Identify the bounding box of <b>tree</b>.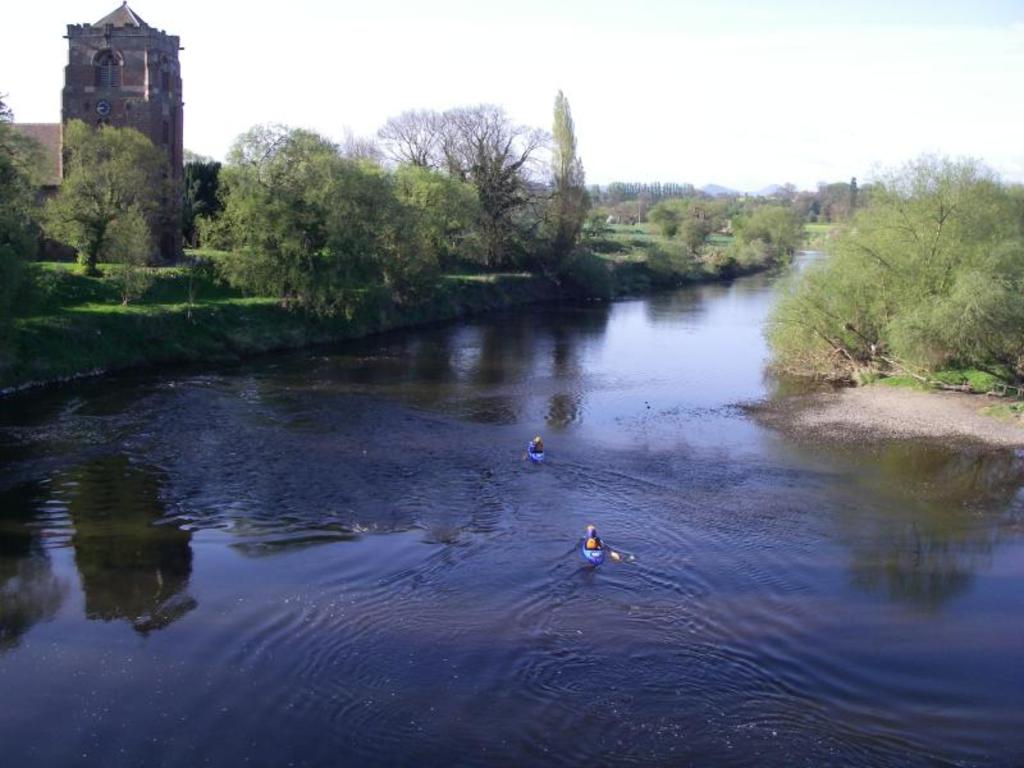
[732,200,806,259].
